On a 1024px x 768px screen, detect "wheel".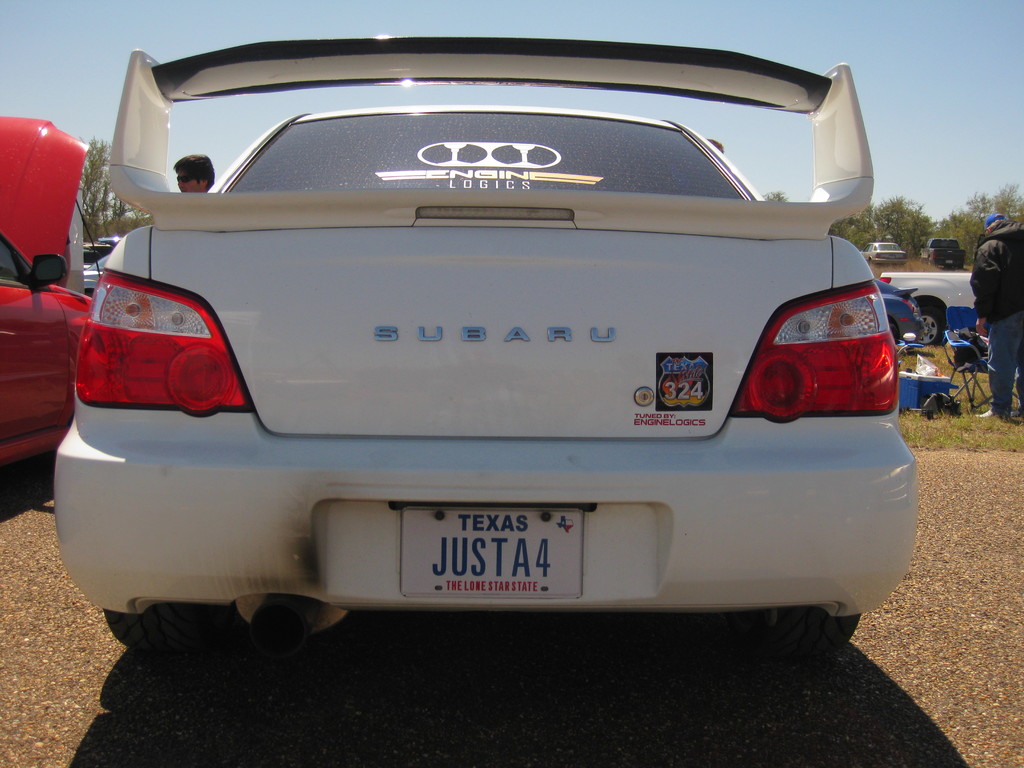
(103,599,212,653).
